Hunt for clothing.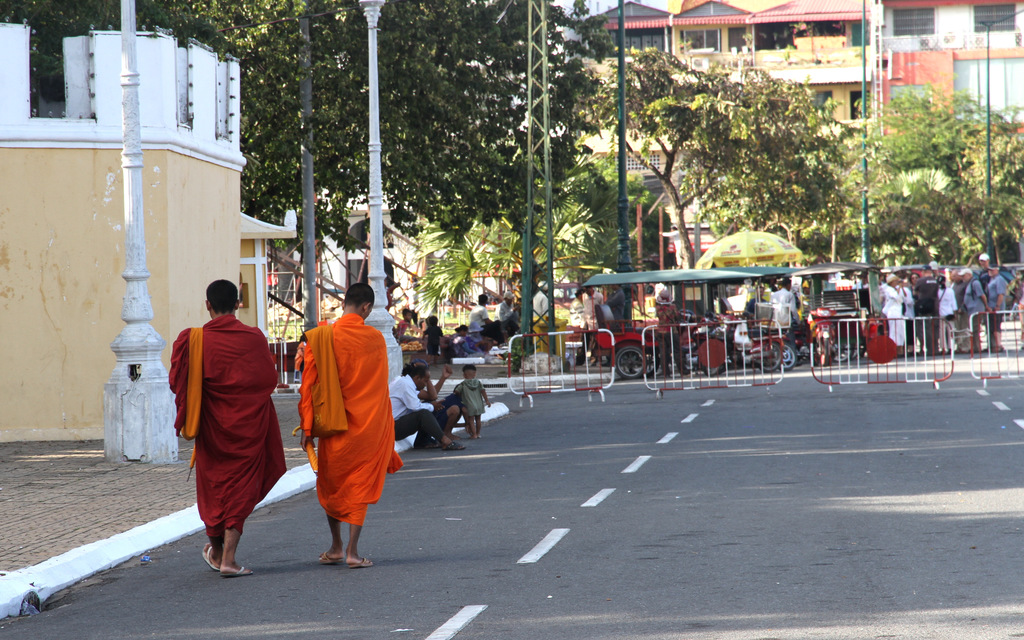
Hunted down at [387,372,446,442].
